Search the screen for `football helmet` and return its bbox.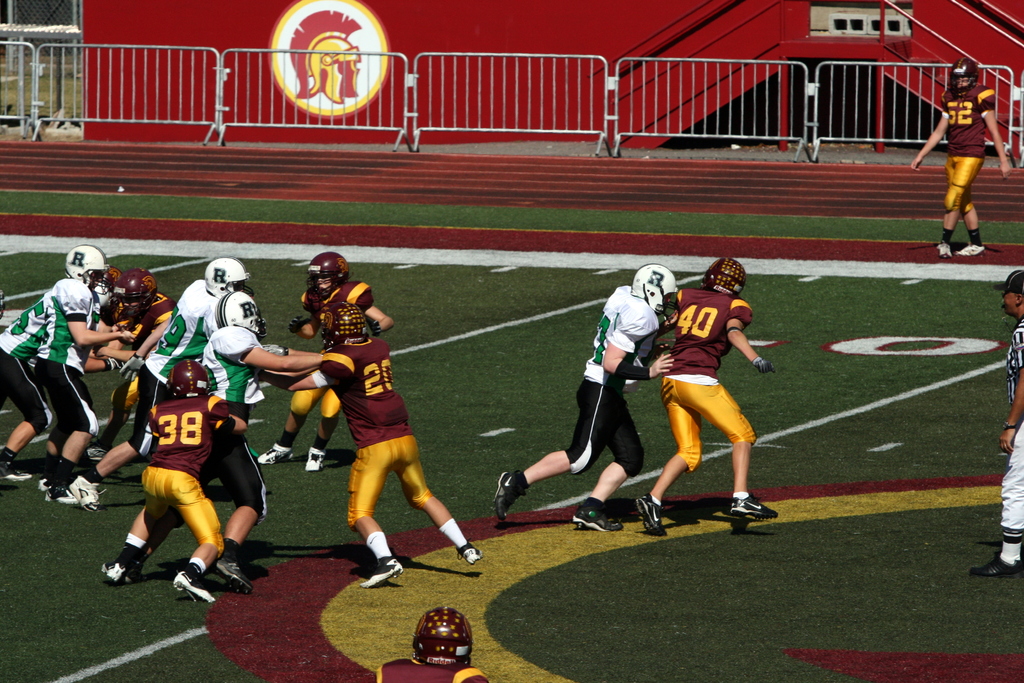
Found: detection(305, 252, 352, 302).
